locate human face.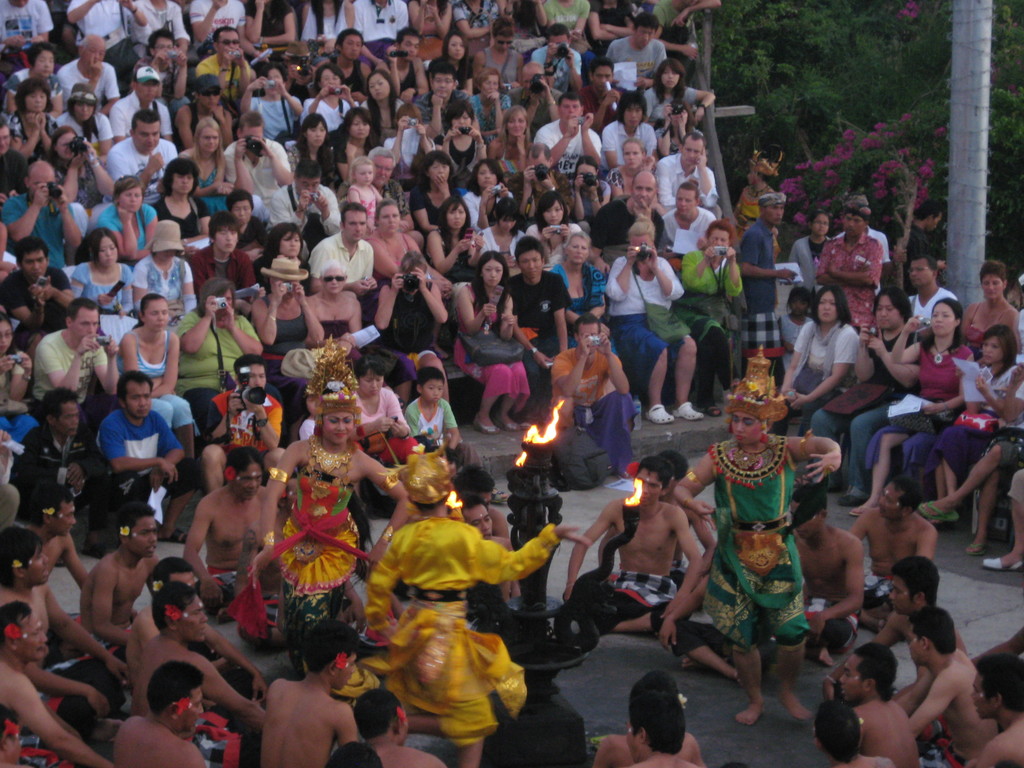
Bounding box: <bbox>974, 675, 992, 716</bbox>.
